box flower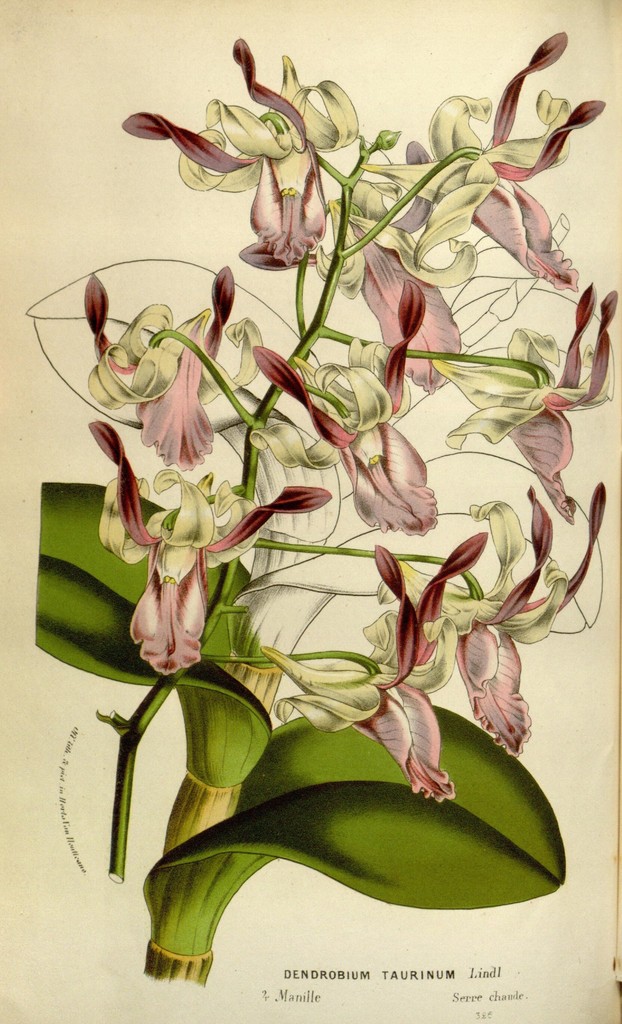
(253,614,473,805)
